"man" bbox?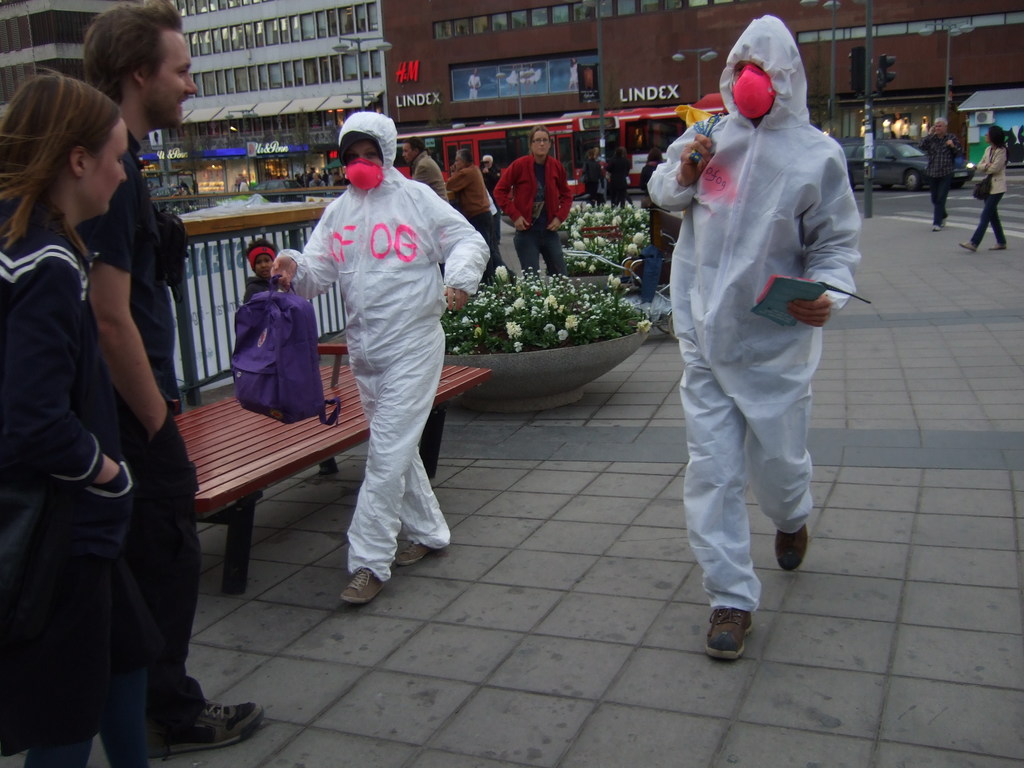
[left=650, top=19, right=865, bottom=647]
